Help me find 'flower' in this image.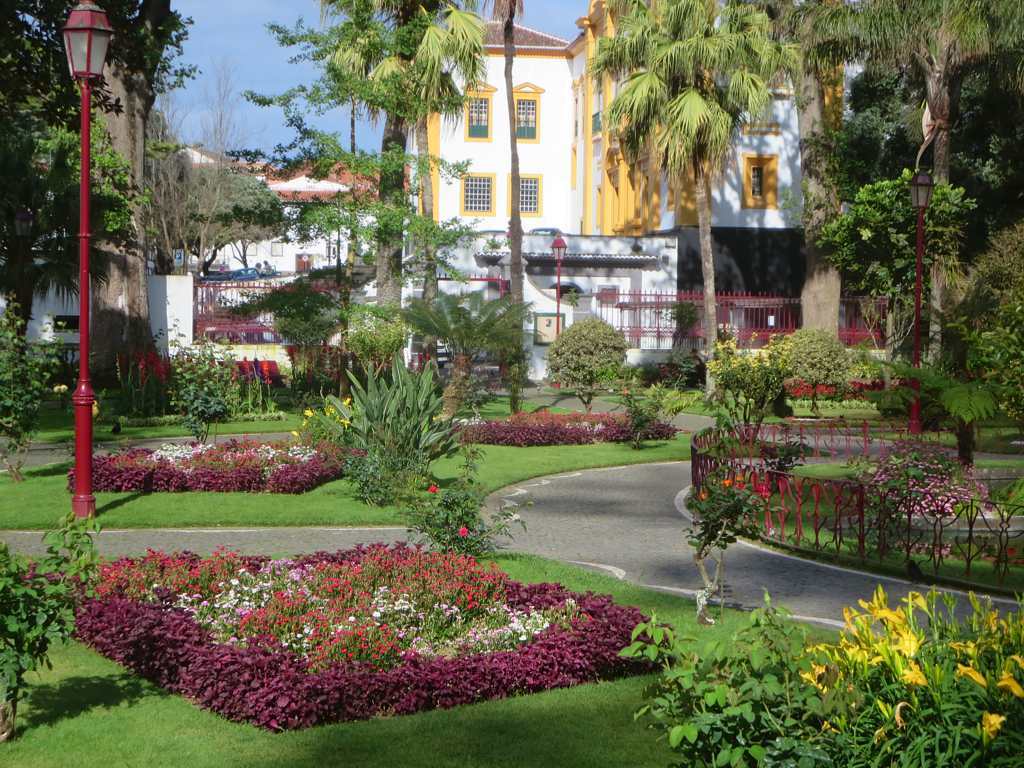
Found it: [455,525,469,539].
